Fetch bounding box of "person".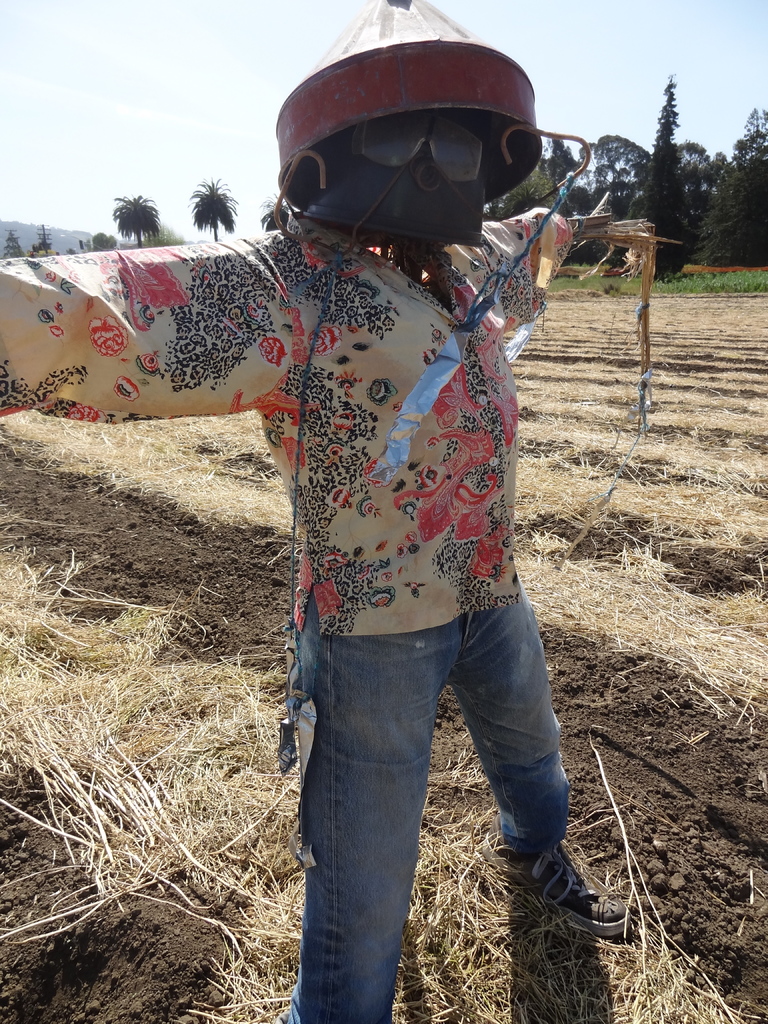
Bbox: 118:90:611:1023.
